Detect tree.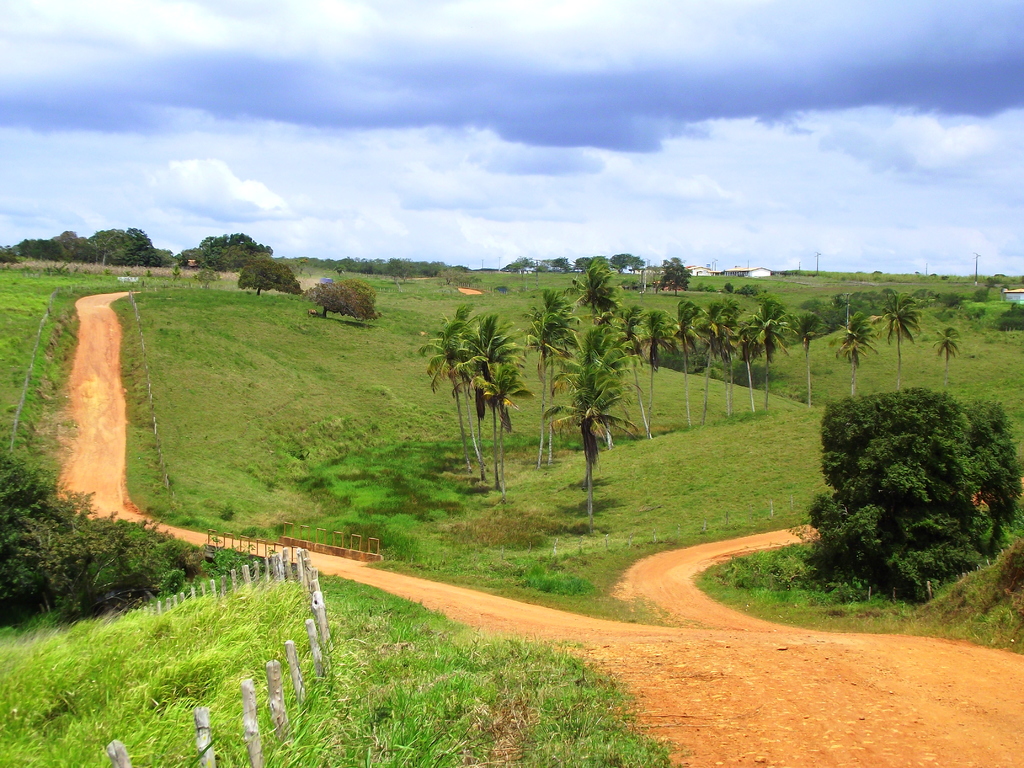
Detected at Rect(748, 303, 784, 413).
